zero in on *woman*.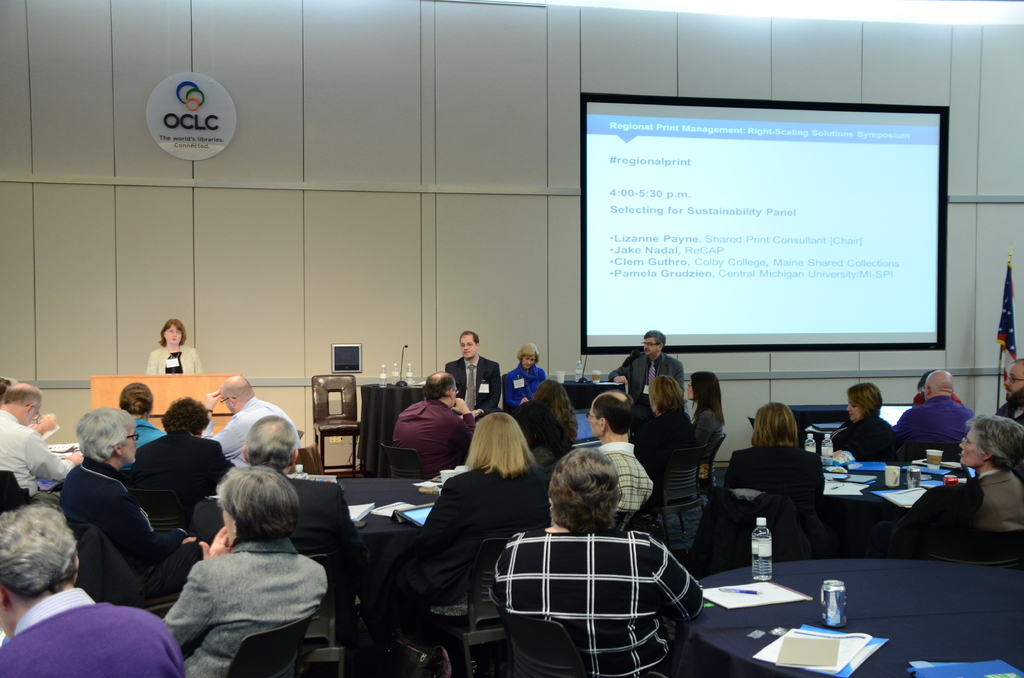
Zeroed in: bbox=[163, 467, 333, 677].
